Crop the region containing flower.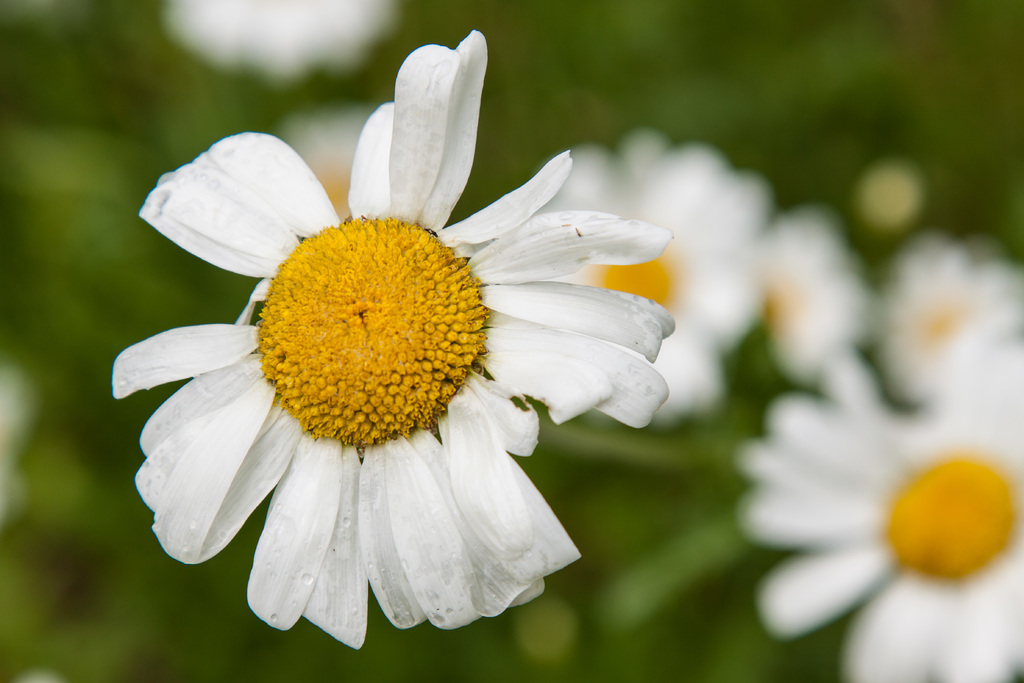
Crop region: region(108, 24, 673, 659).
